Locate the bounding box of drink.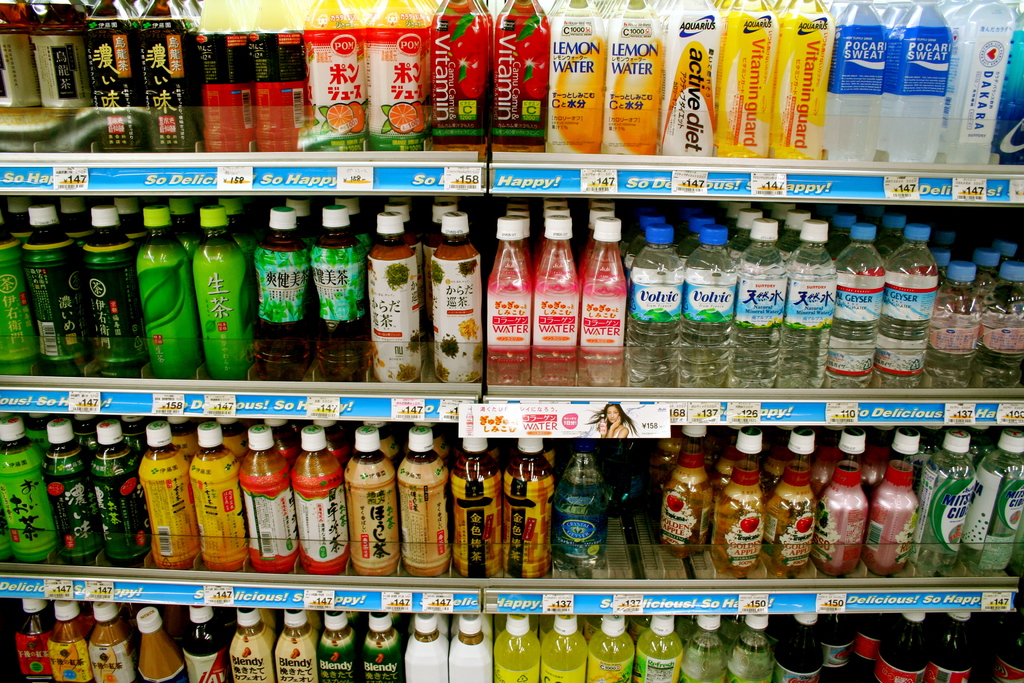
Bounding box: (left=358, top=611, right=404, bottom=682).
